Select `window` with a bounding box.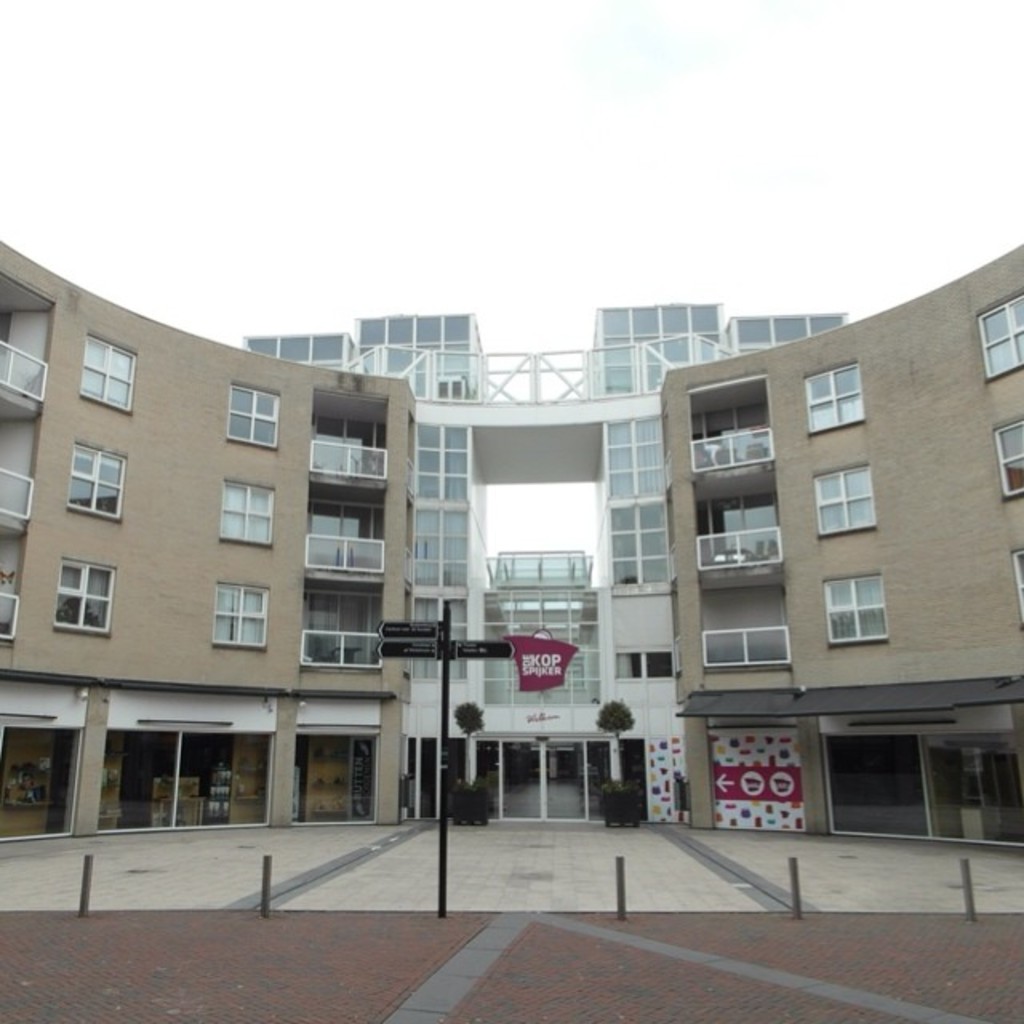
select_region(976, 301, 1022, 379).
